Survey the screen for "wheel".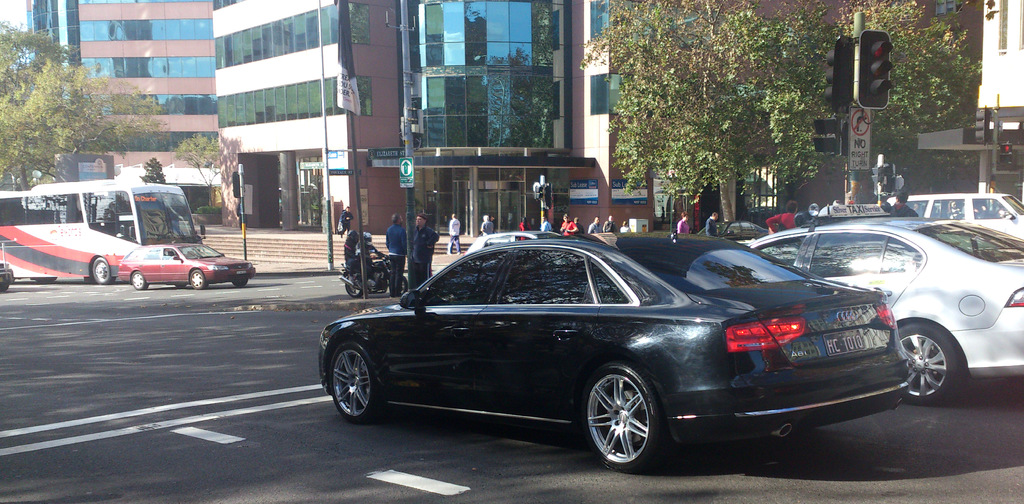
Survey found: {"left": 86, "top": 255, "right": 113, "bottom": 285}.
